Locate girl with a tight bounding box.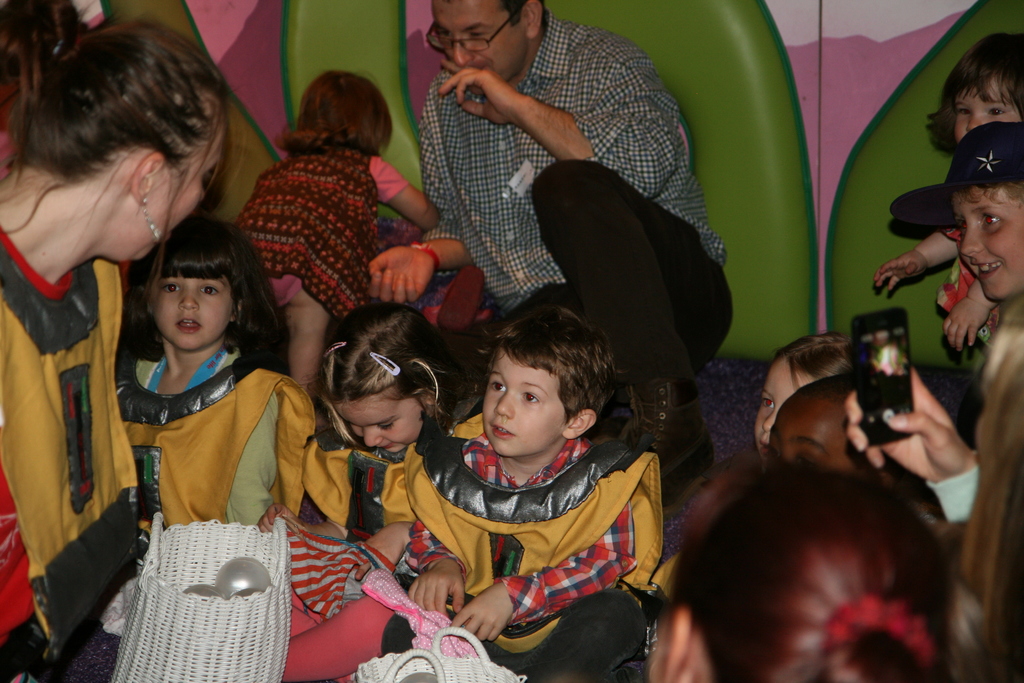
(left=255, top=304, right=467, bottom=682).
